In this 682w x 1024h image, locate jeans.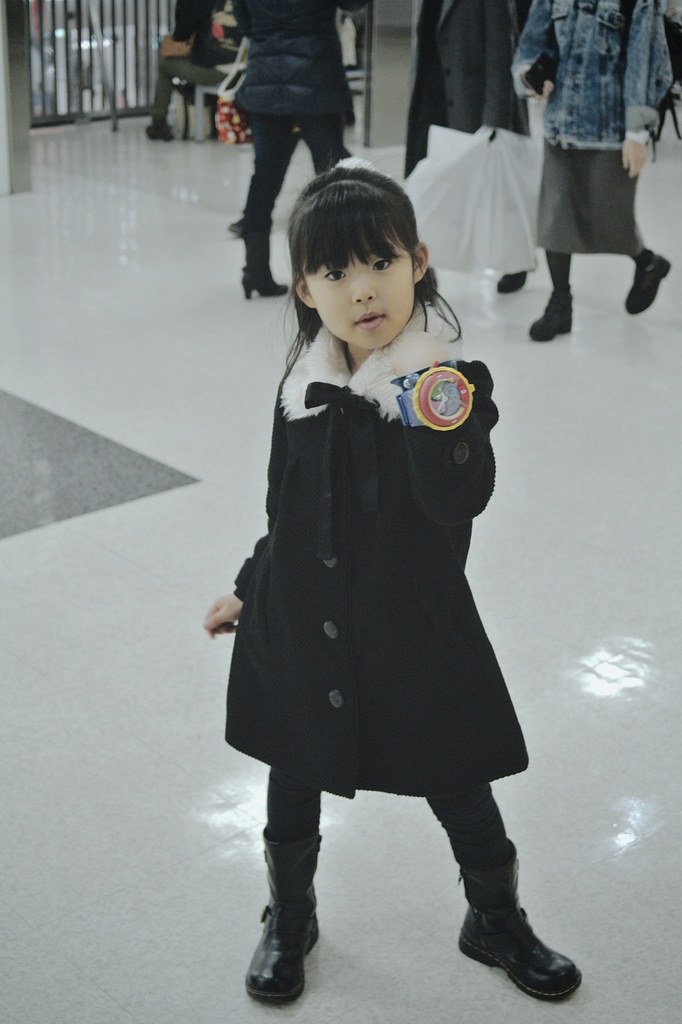
Bounding box: <bbox>259, 771, 512, 843</bbox>.
